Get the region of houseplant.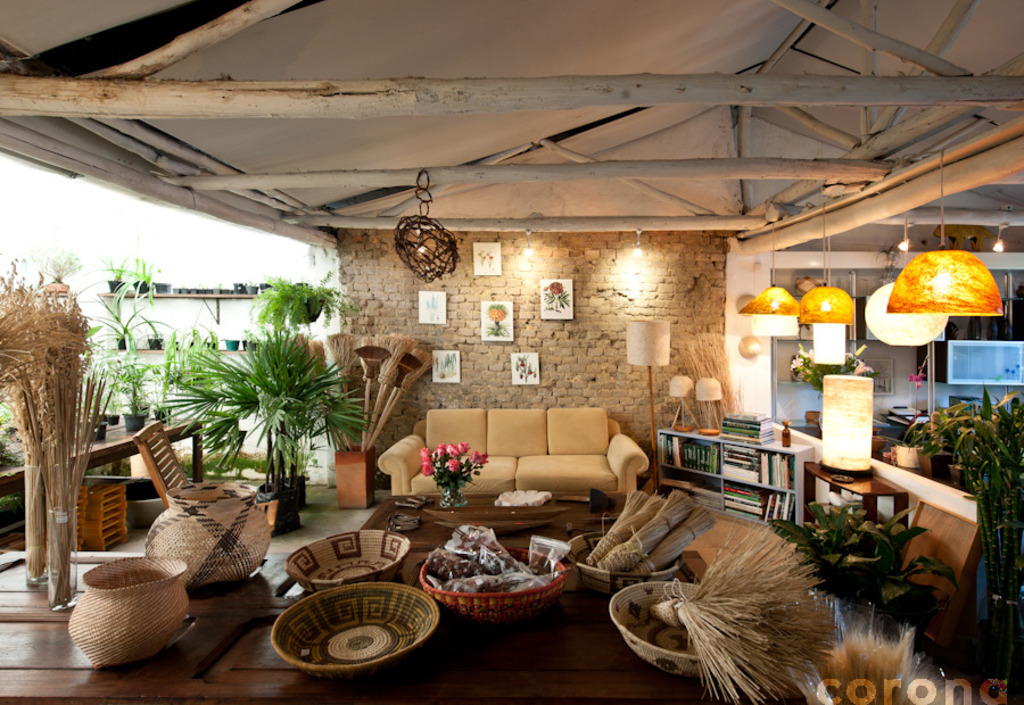
box=[165, 330, 363, 525].
